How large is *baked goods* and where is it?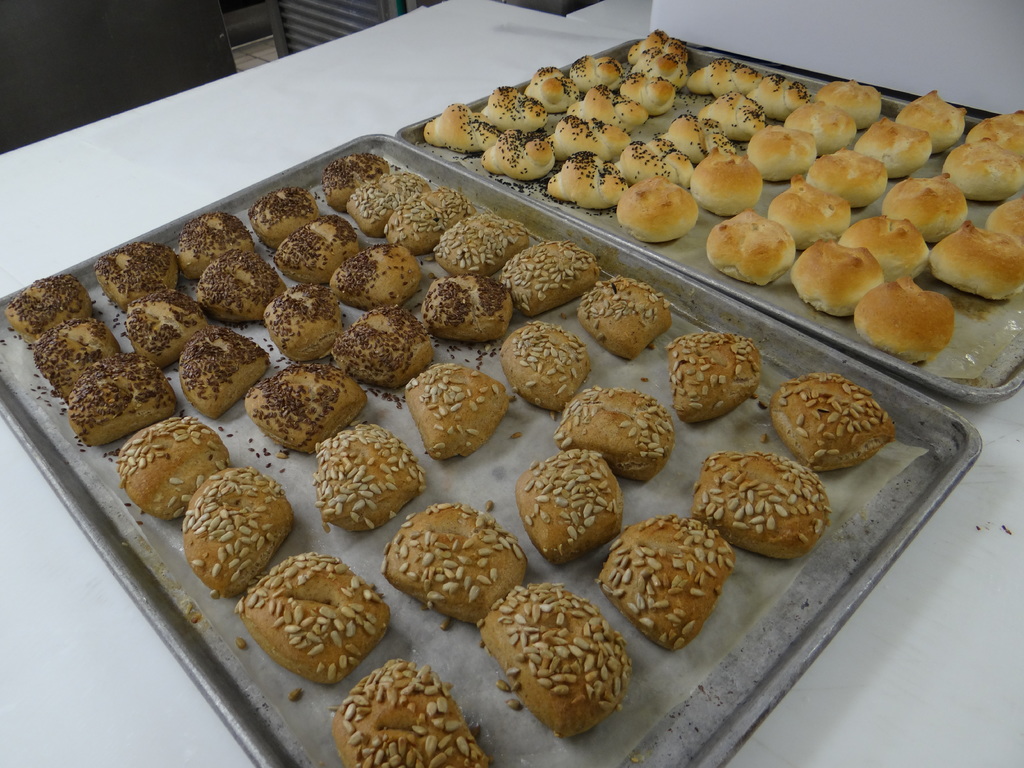
Bounding box: (550,148,630,208).
